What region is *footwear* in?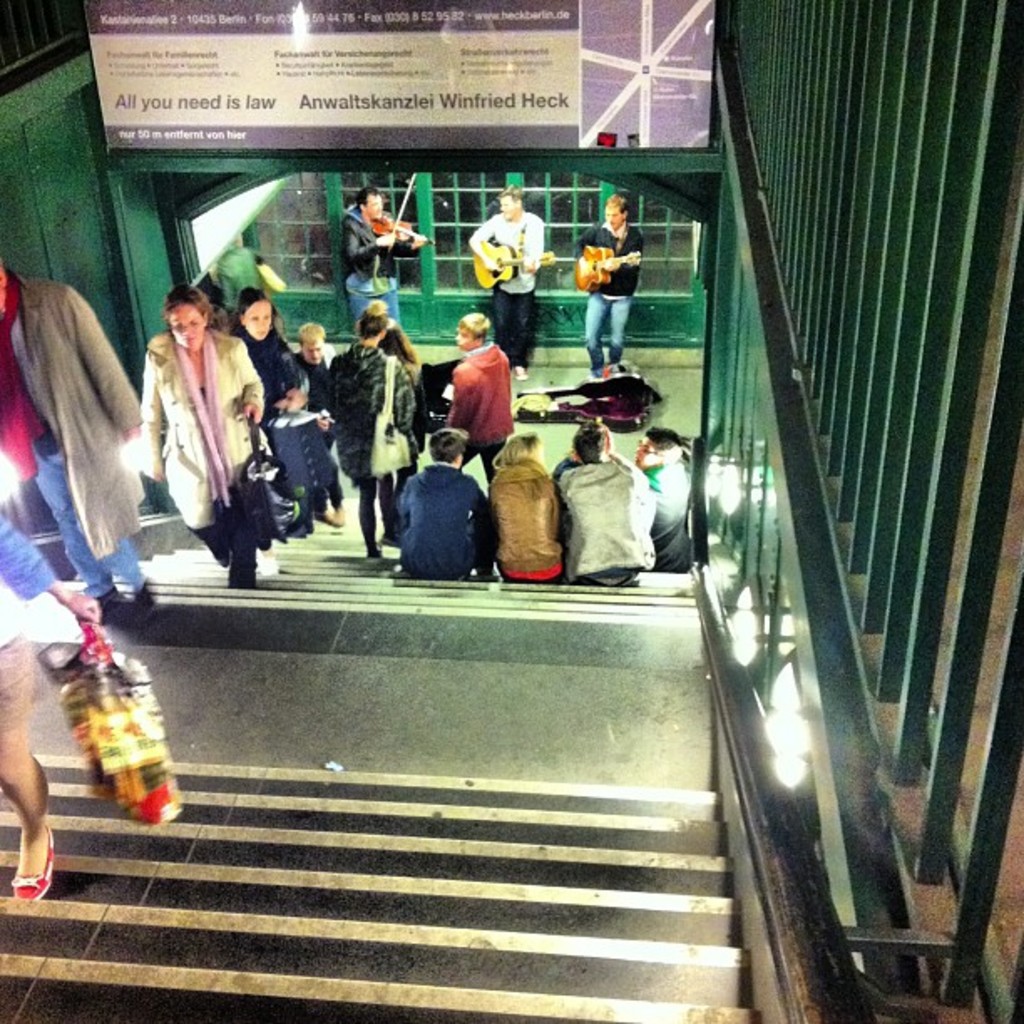
8/828/55/905.
